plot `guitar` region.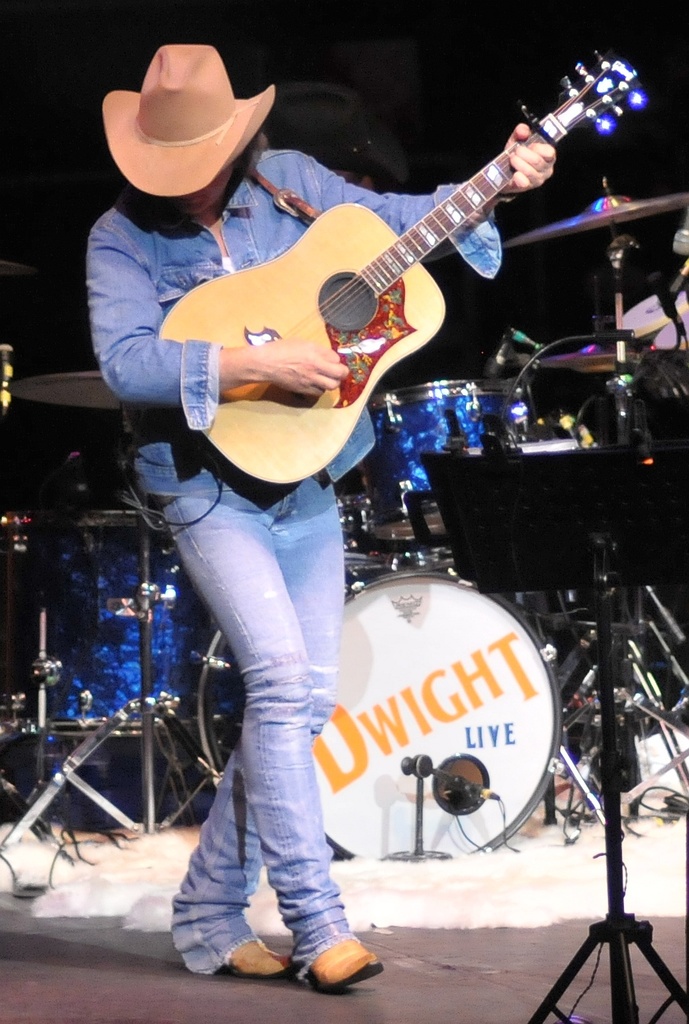
Plotted at bbox=[147, 62, 615, 480].
